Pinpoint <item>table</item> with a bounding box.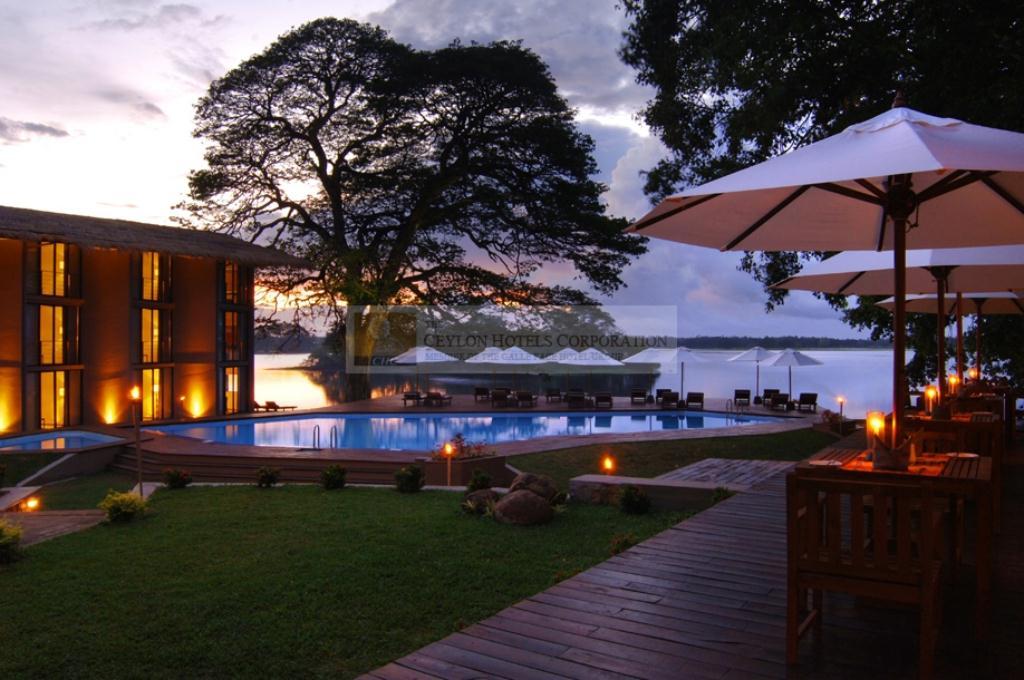
box=[789, 416, 1023, 679].
